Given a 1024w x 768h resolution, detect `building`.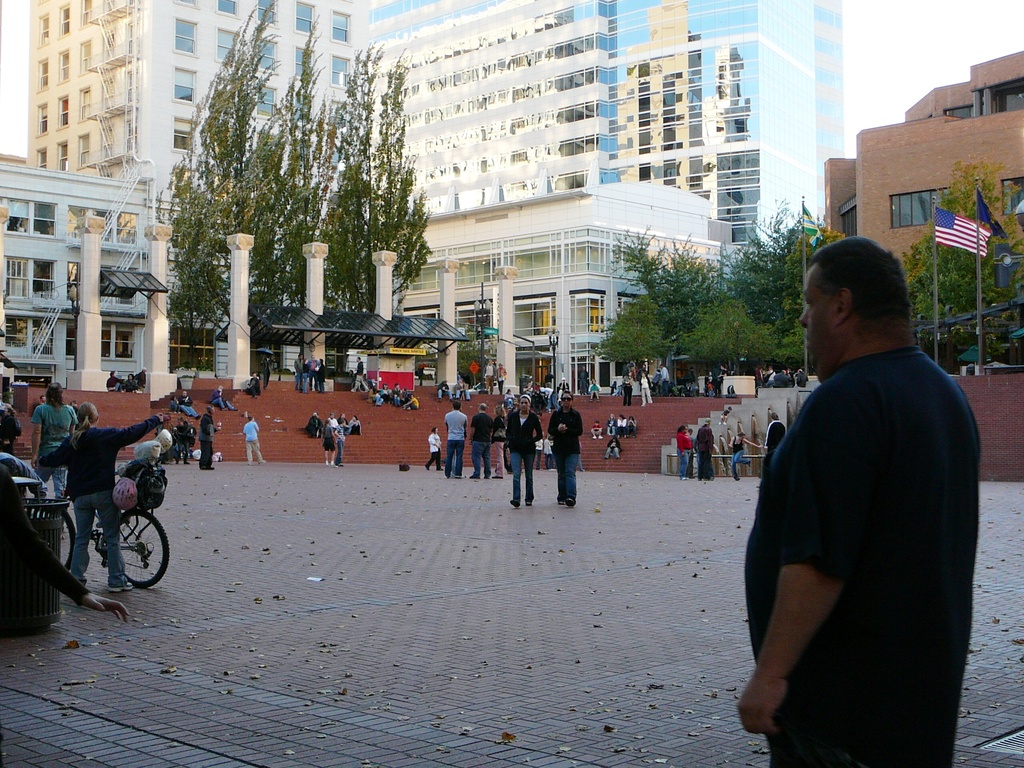
0,167,721,389.
